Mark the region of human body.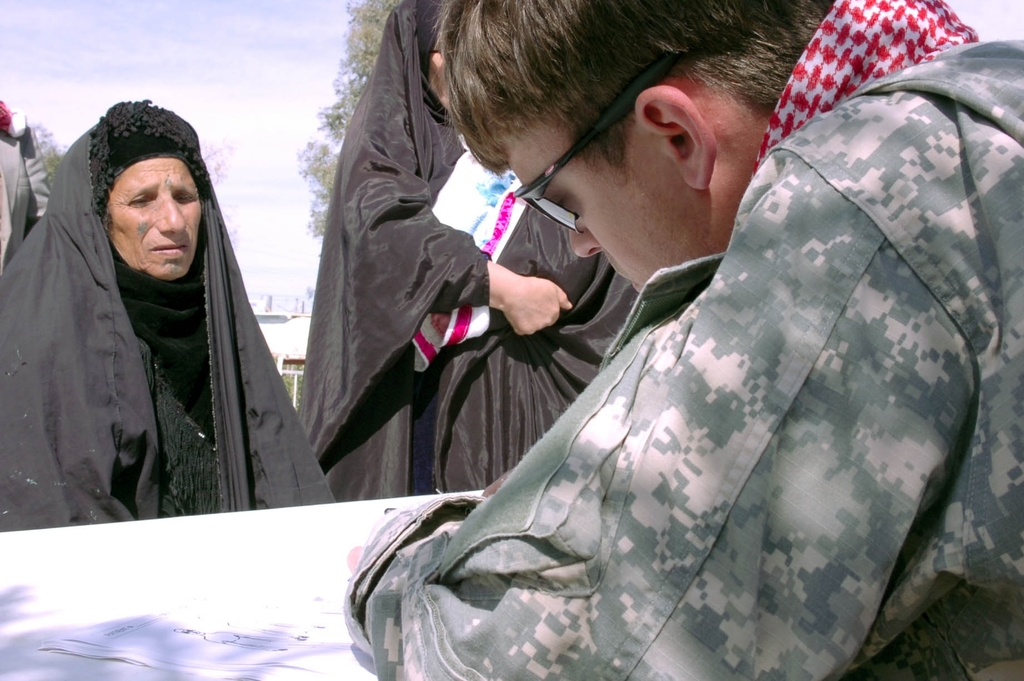
Region: 294 0 636 500.
